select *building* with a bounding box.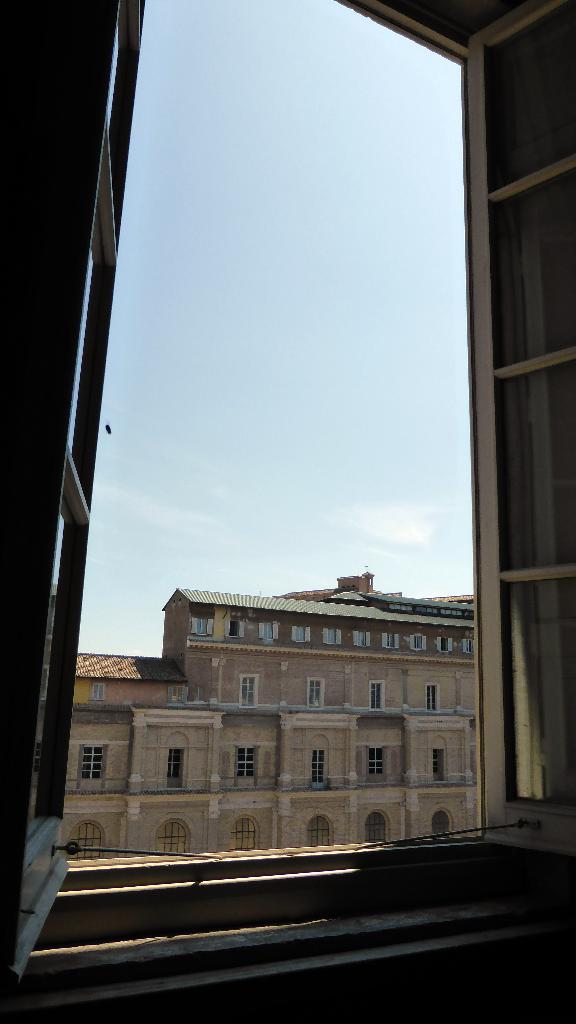
<box>60,588,477,867</box>.
